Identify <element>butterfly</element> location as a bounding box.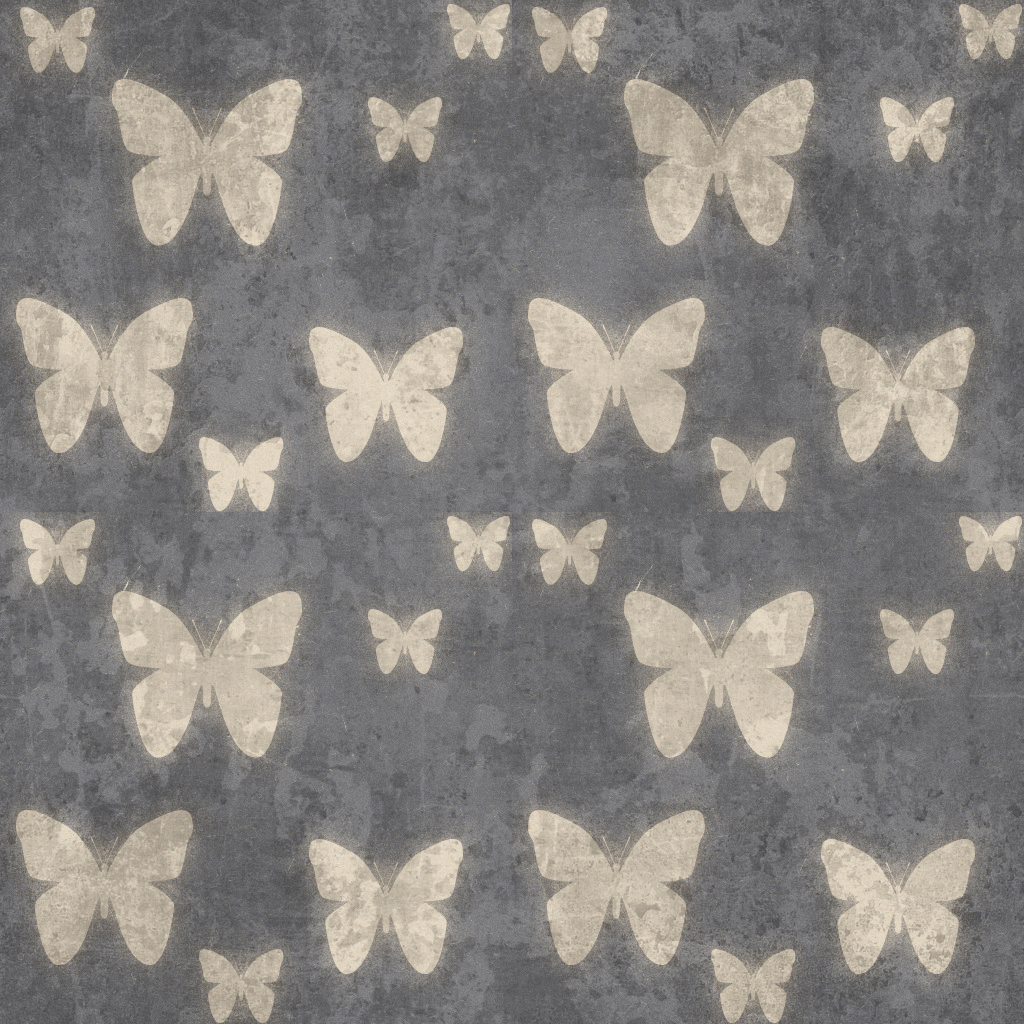
BBox(366, 95, 440, 159).
